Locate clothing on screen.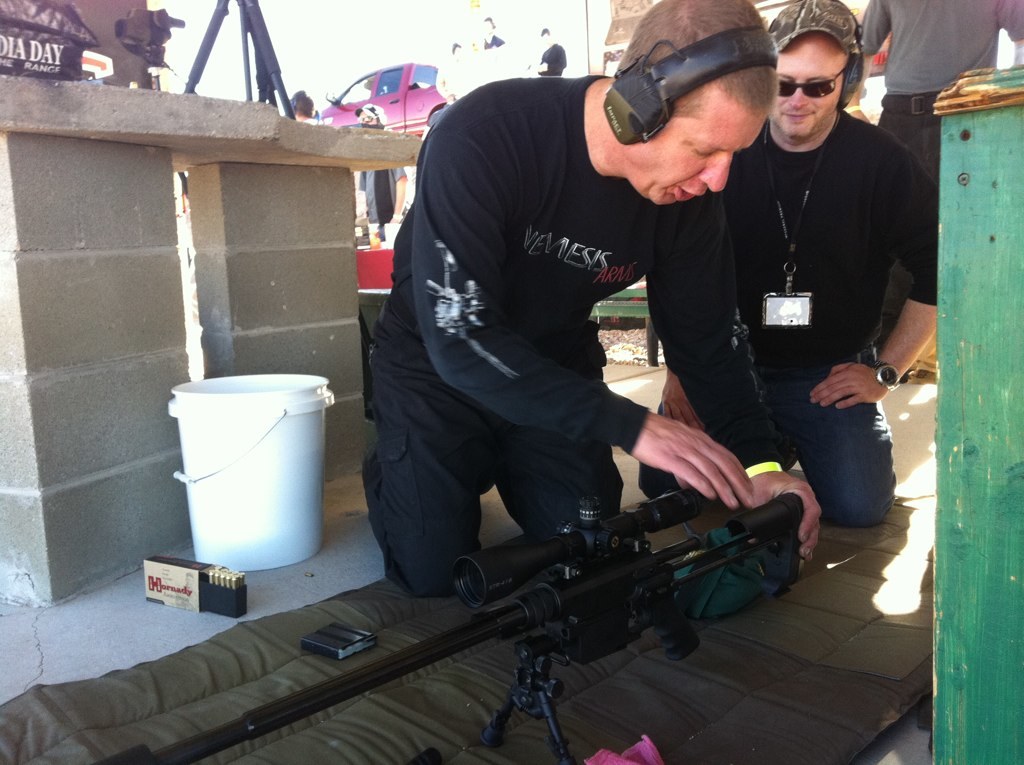
On screen at locate(358, 125, 410, 254).
